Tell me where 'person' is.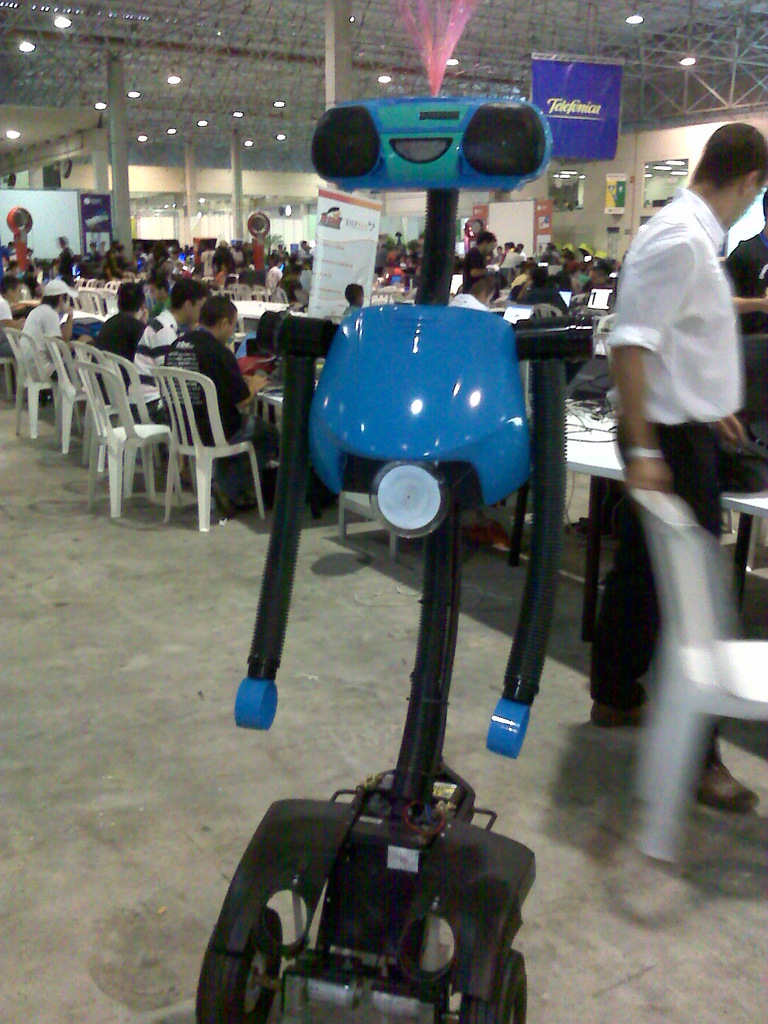
'person' is at [461,225,498,294].
